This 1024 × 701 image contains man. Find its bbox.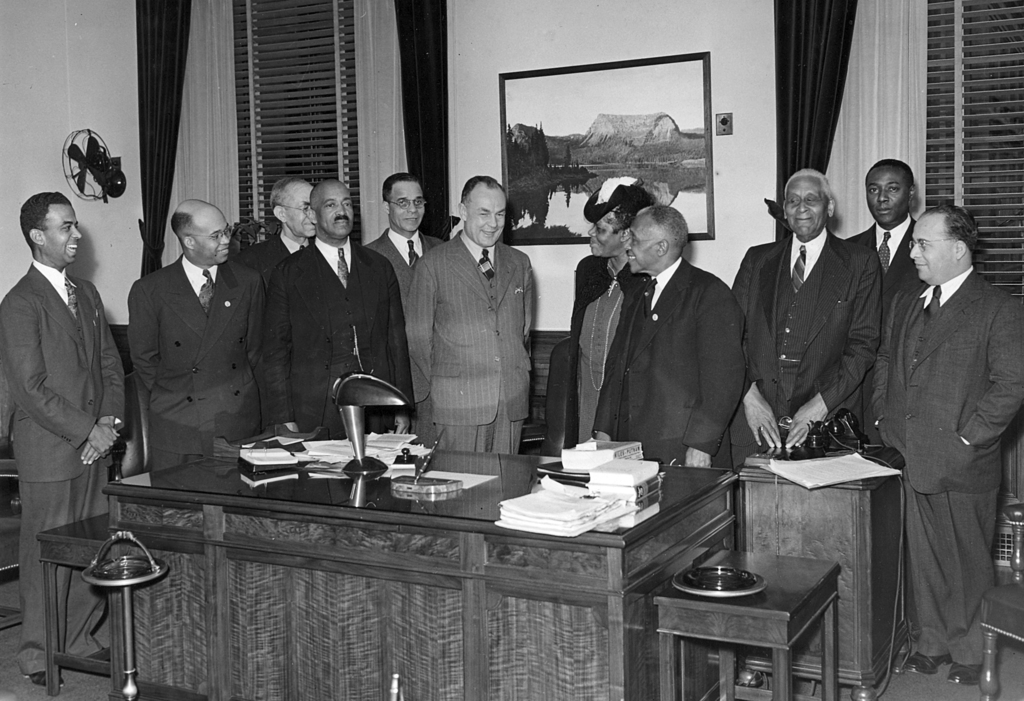
box(356, 170, 446, 330).
